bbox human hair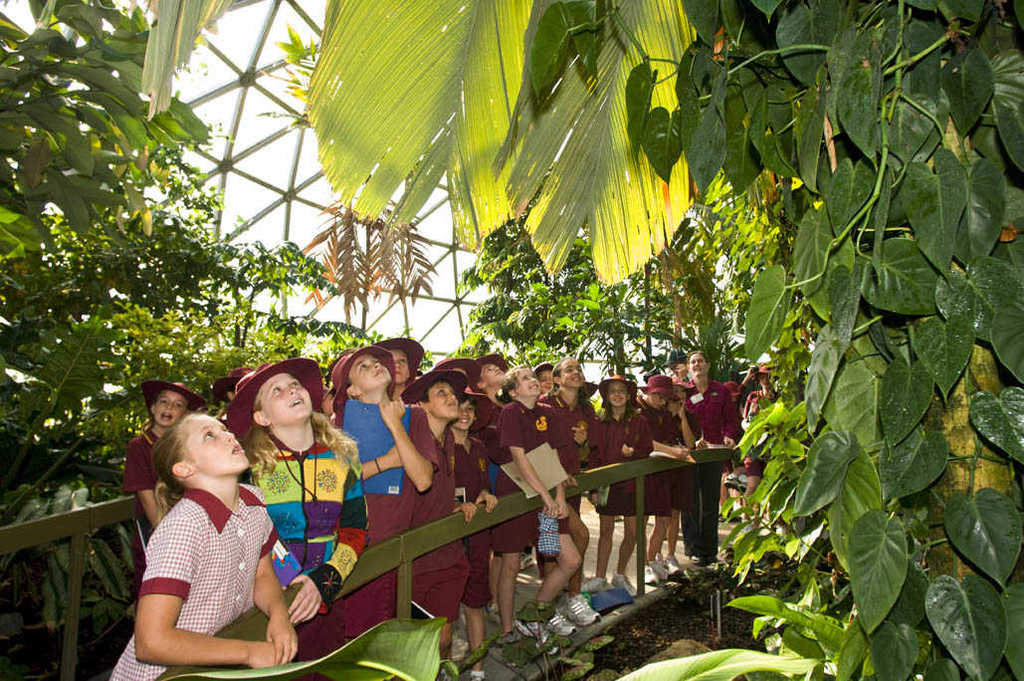
152/415/193/519
